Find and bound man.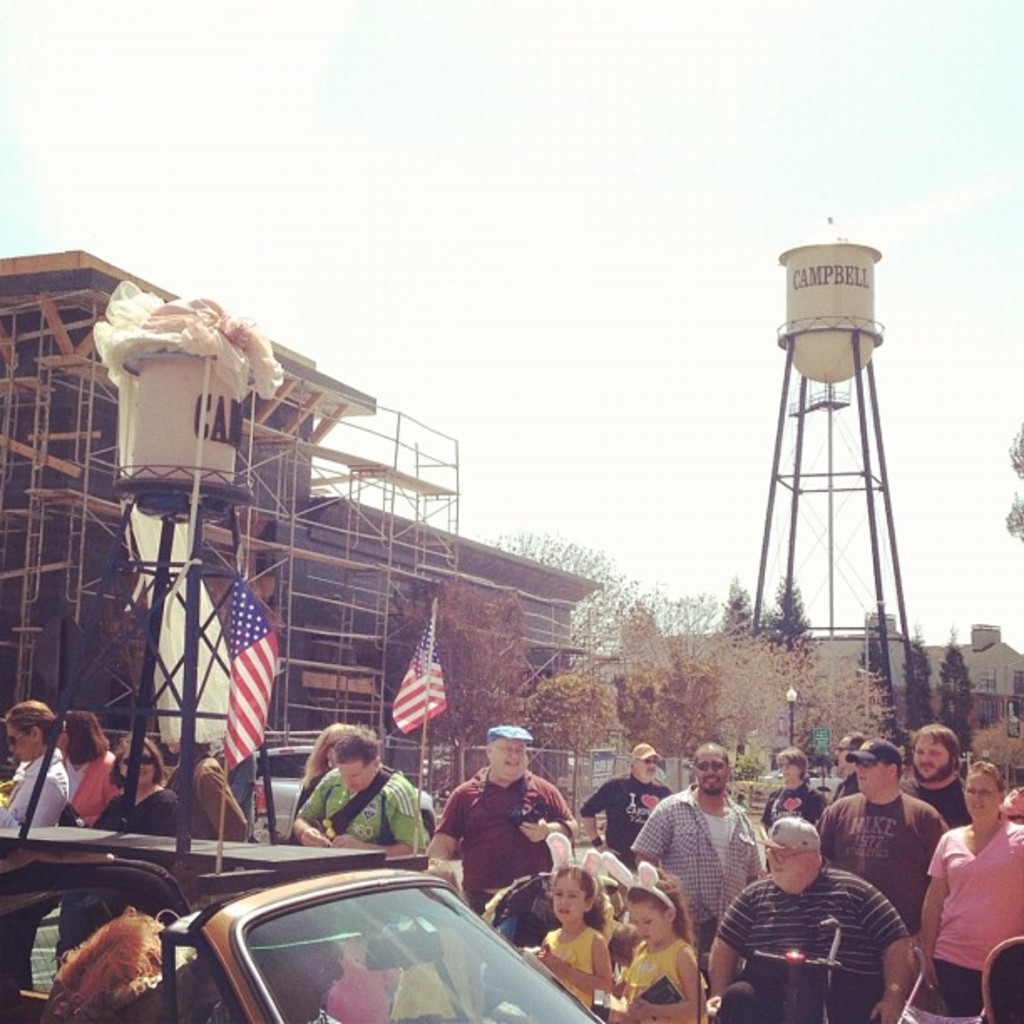
Bound: box=[204, 919, 345, 1022].
